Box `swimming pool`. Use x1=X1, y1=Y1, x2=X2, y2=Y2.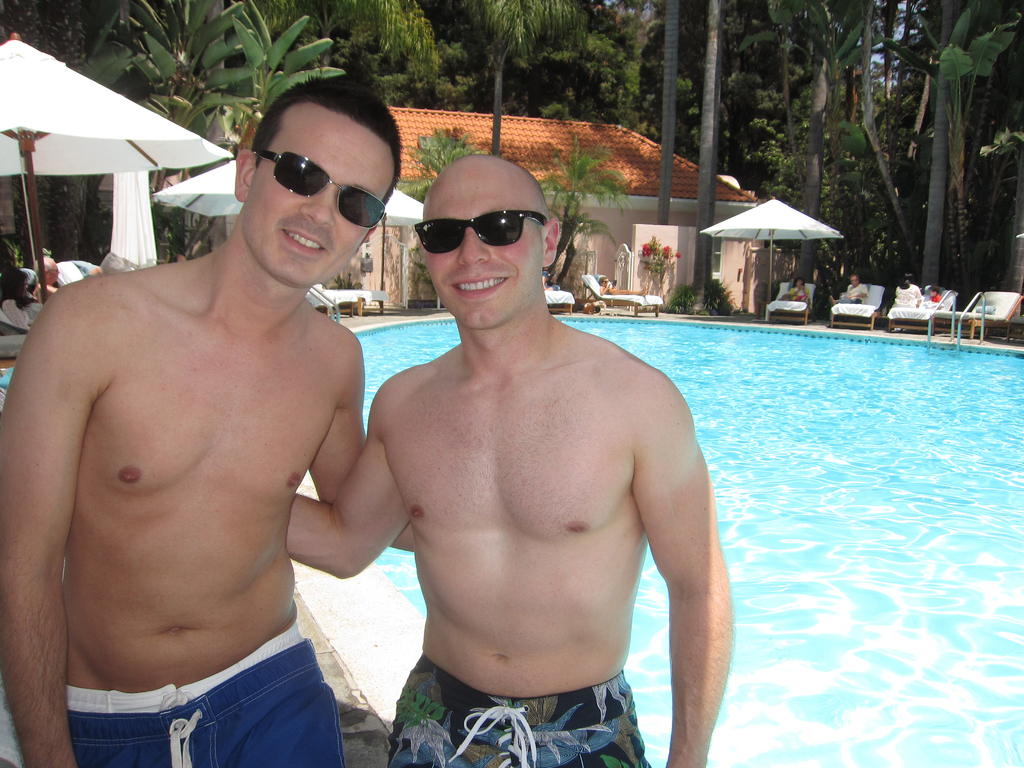
x1=294, y1=316, x2=1023, y2=767.
